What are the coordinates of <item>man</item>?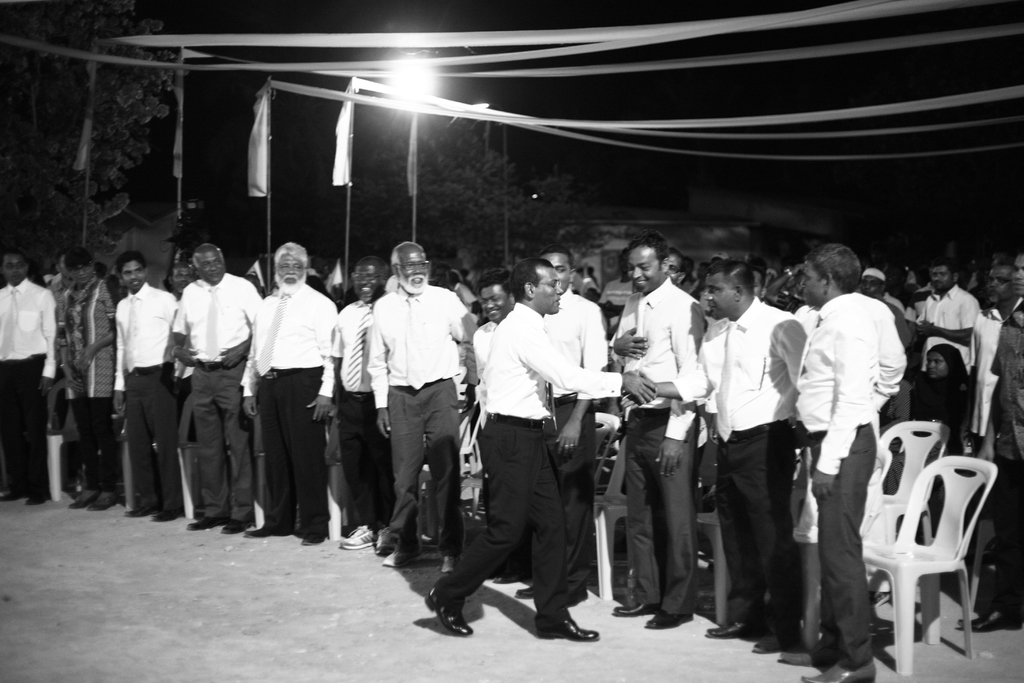
[left=171, top=243, right=260, bottom=533].
